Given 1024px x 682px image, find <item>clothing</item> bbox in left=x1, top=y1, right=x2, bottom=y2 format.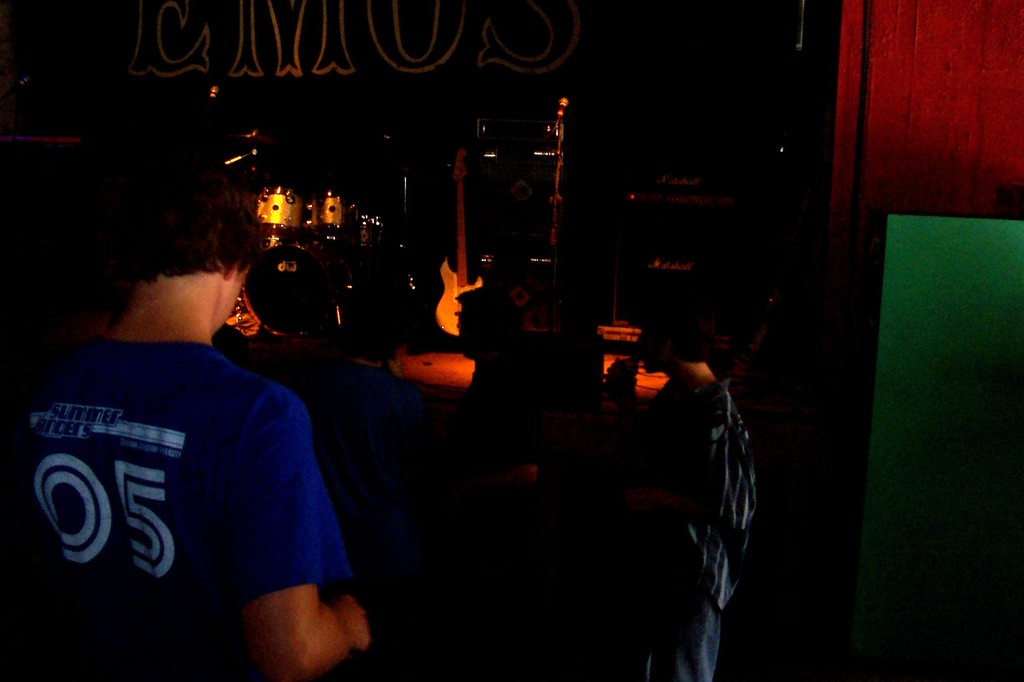
left=0, top=329, right=353, bottom=681.
